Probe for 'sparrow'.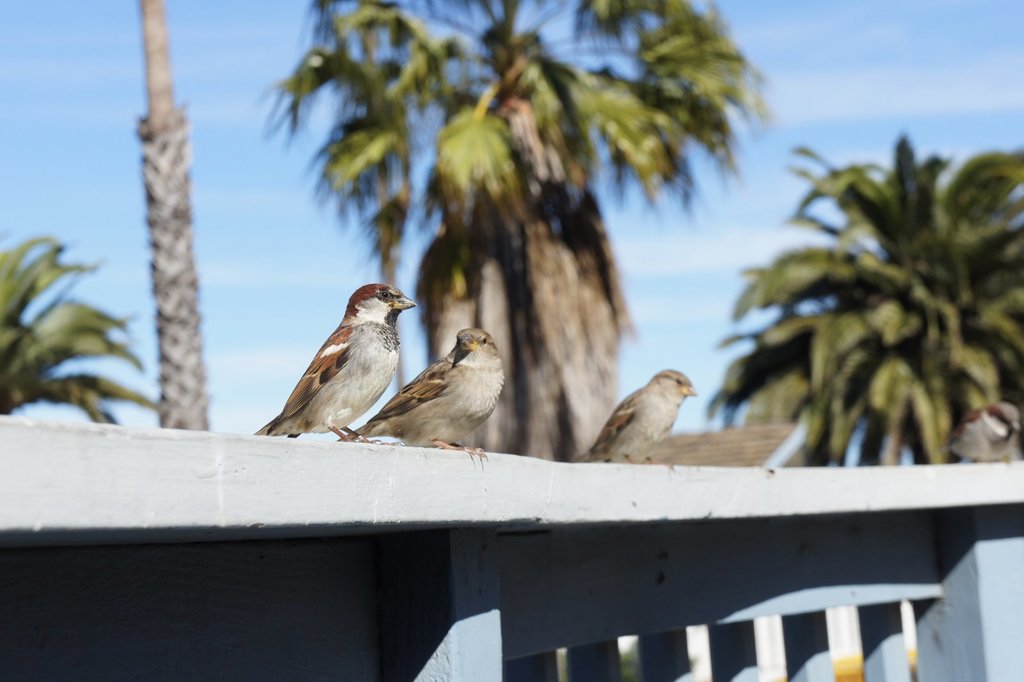
Probe result: l=578, t=364, r=700, b=464.
